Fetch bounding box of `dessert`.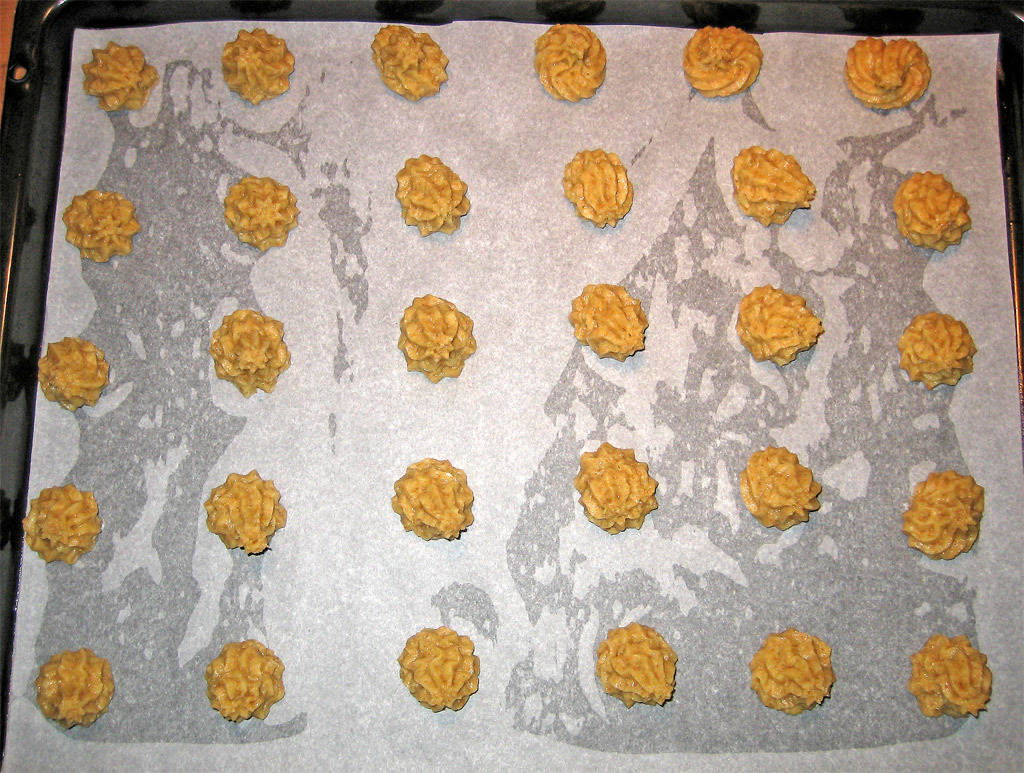
Bbox: l=205, t=307, r=287, b=384.
